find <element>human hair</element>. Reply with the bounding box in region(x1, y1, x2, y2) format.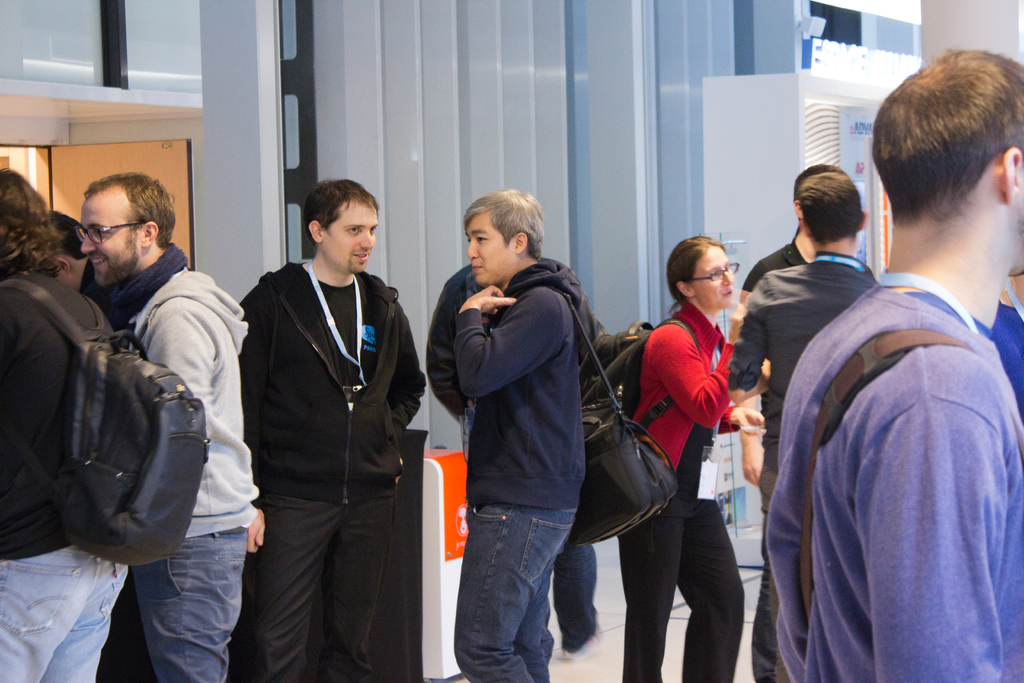
region(667, 236, 724, 315).
